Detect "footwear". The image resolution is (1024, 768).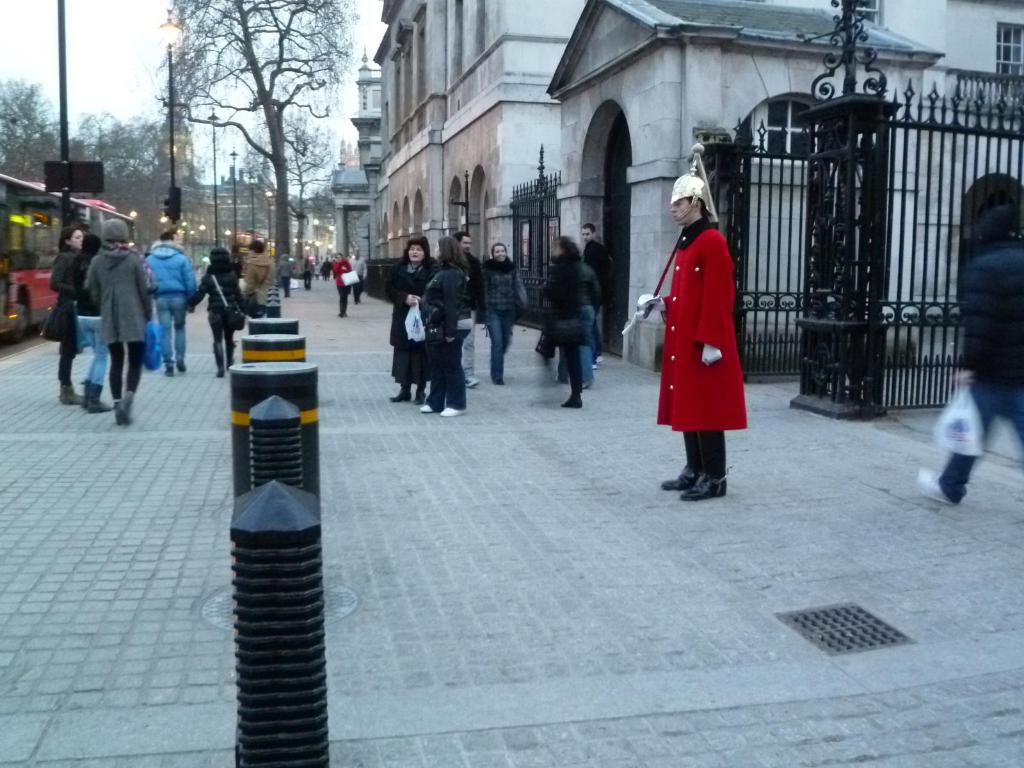
bbox=(175, 363, 189, 372).
